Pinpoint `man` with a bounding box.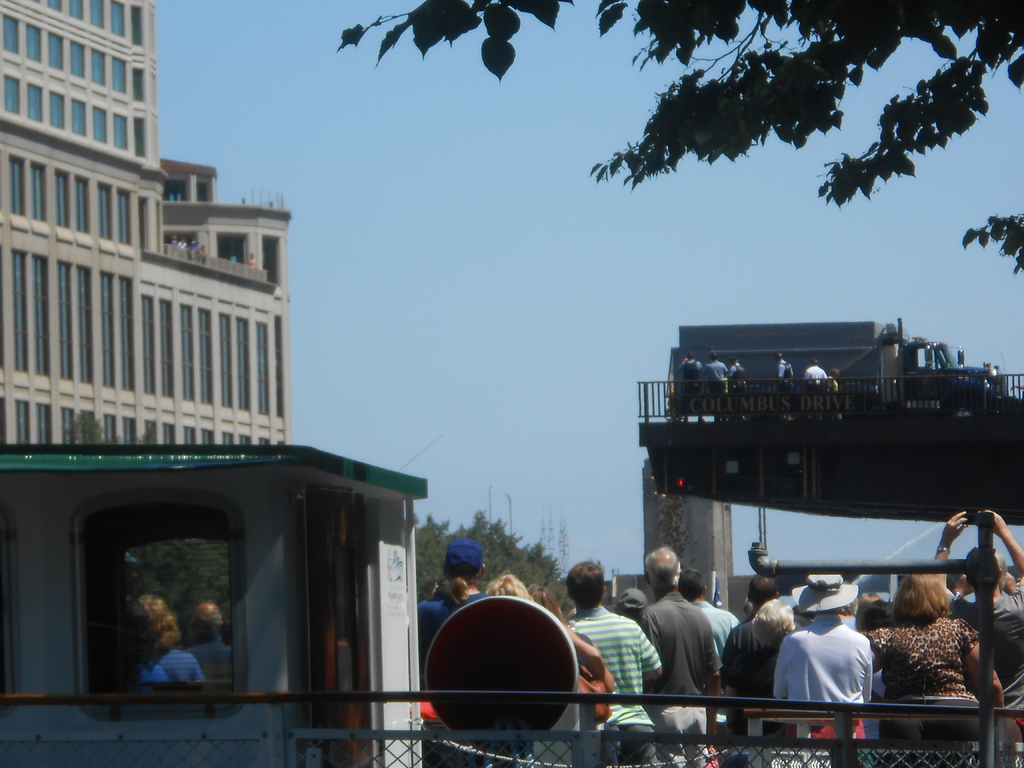
[left=780, top=349, right=799, bottom=417].
